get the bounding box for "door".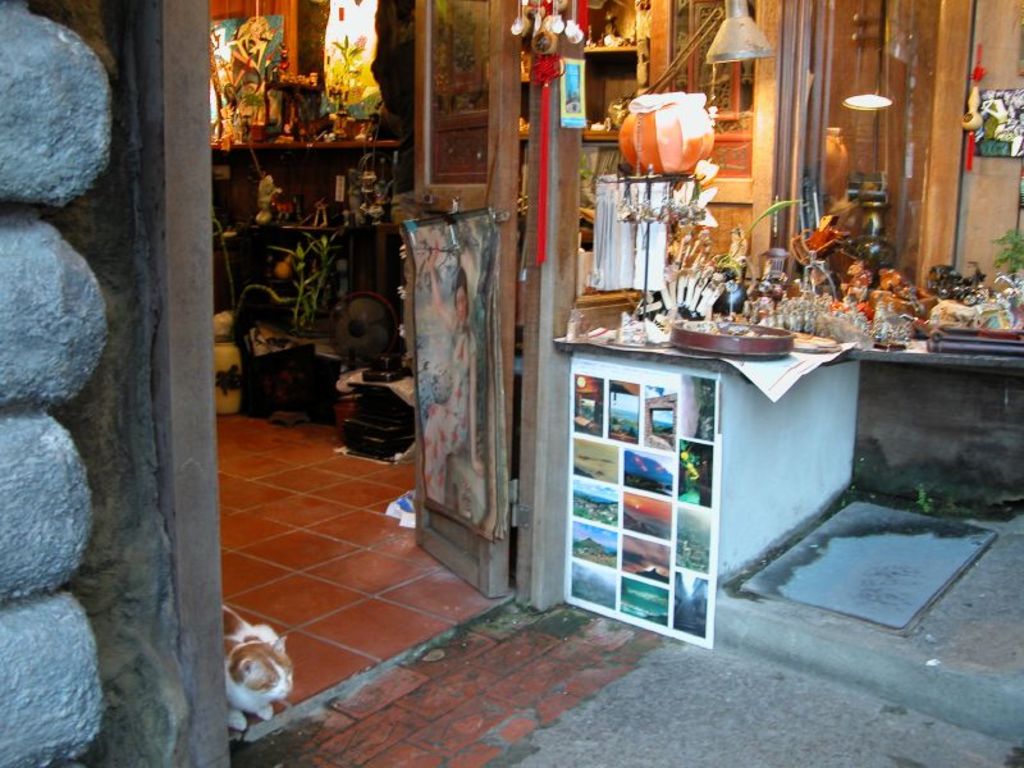
BBox(403, 0, 517, 594).
